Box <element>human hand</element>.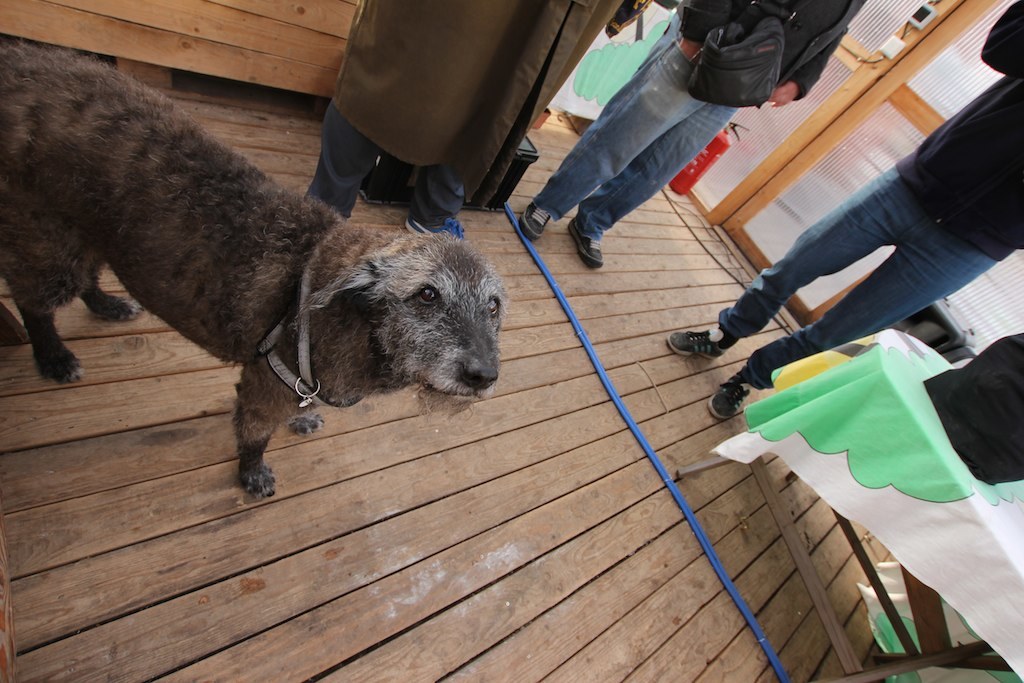
<box>676,32,700,65</box>.
